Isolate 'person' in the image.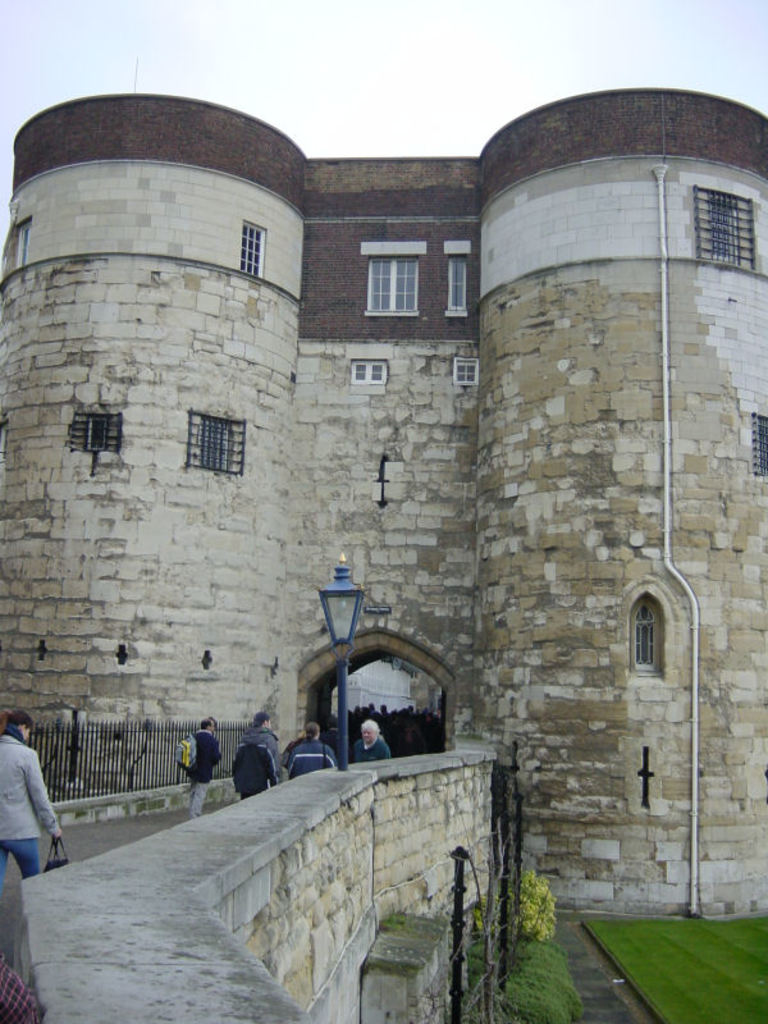
Isolated region: (left=349, top=717, right=390, bottom=762).
